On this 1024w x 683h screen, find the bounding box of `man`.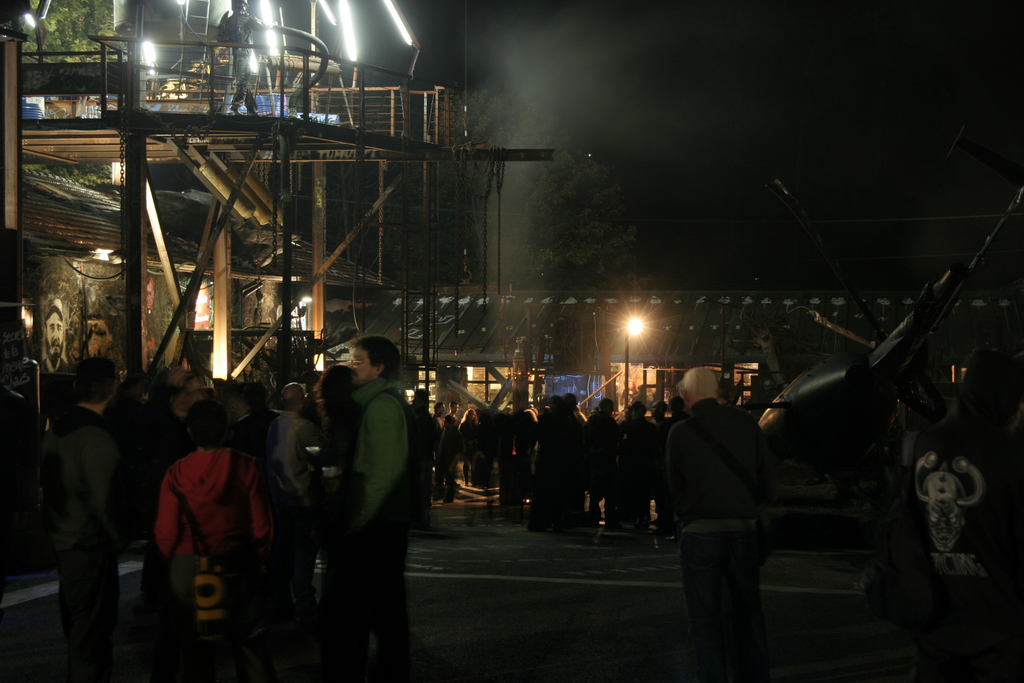
Bounding box: BBox(442, 401, 461, 483).
